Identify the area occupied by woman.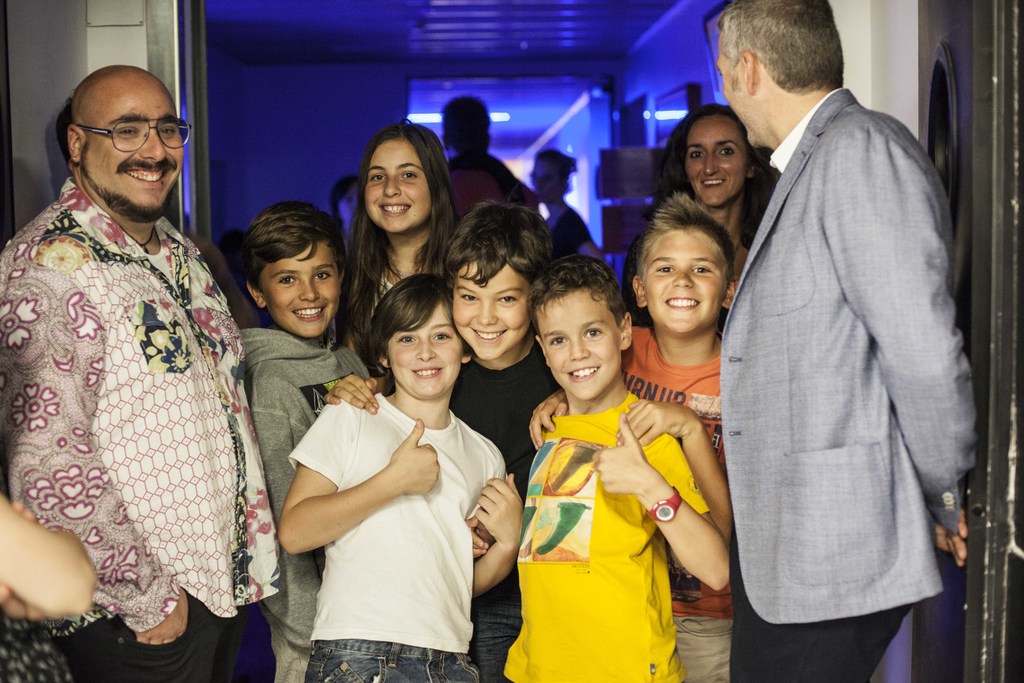
Area: crop(328, 112, 458, 358).
